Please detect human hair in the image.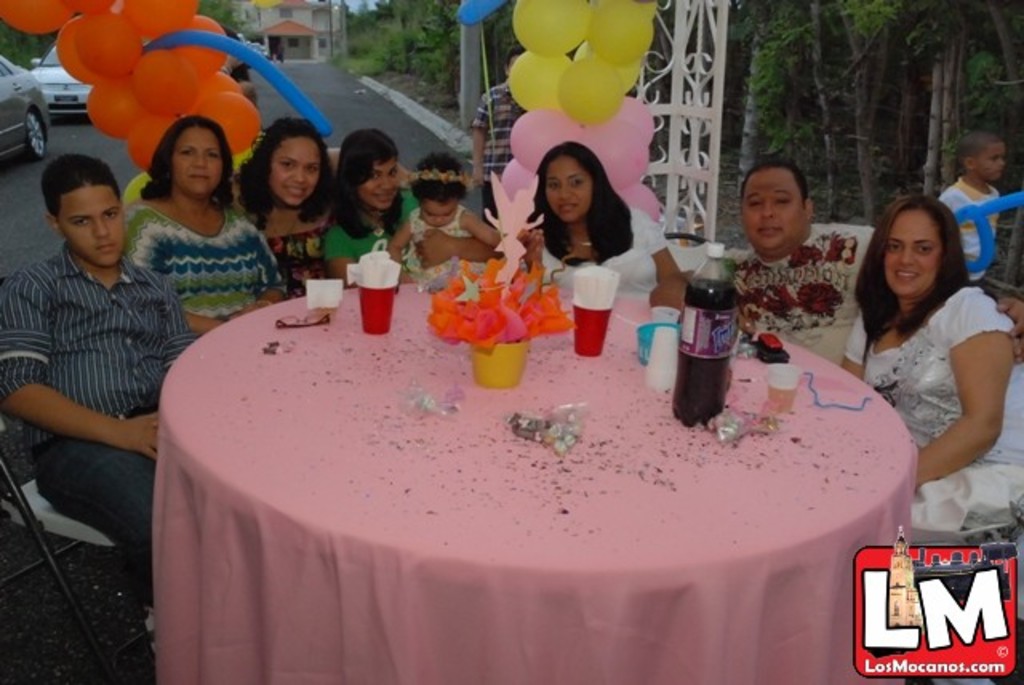
42:155:131:219.
